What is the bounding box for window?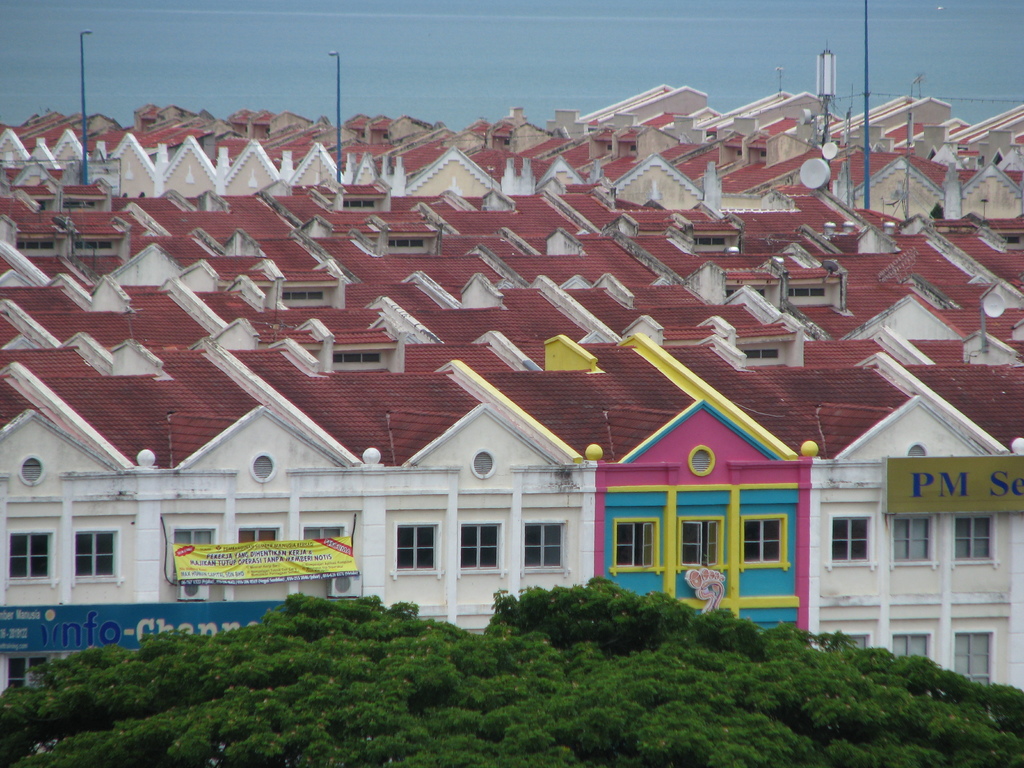
region(675, 516, 721, 569).
